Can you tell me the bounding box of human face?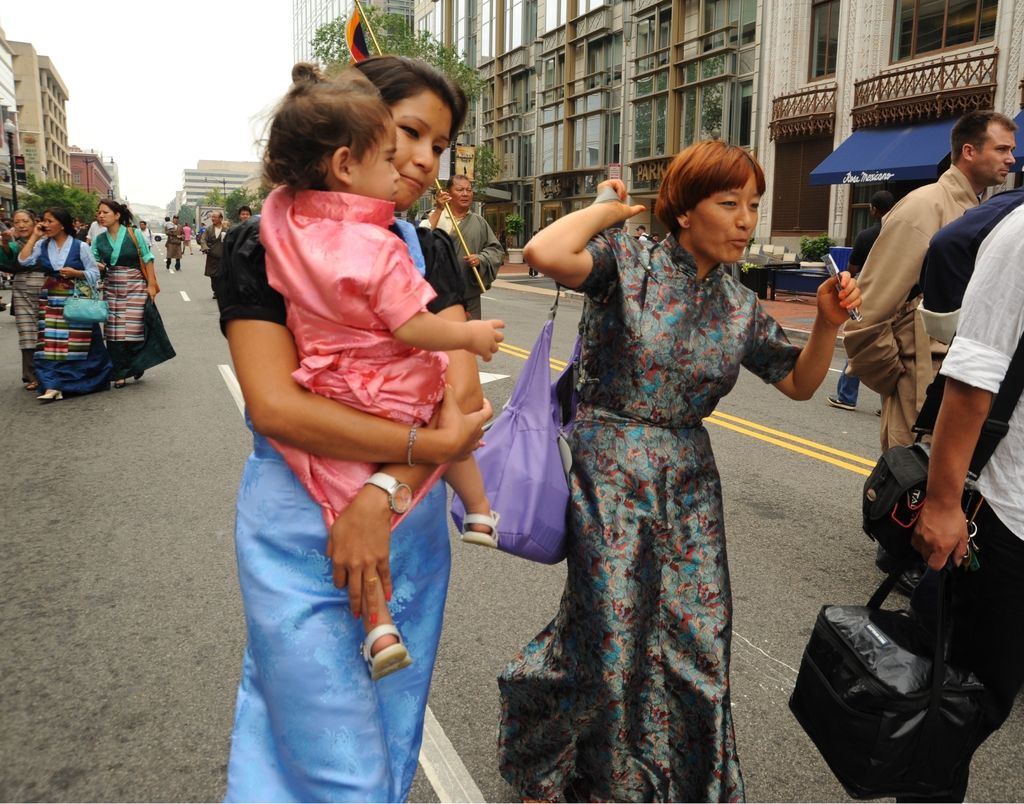
left=975, top=123, right=1017, bottom=181.
